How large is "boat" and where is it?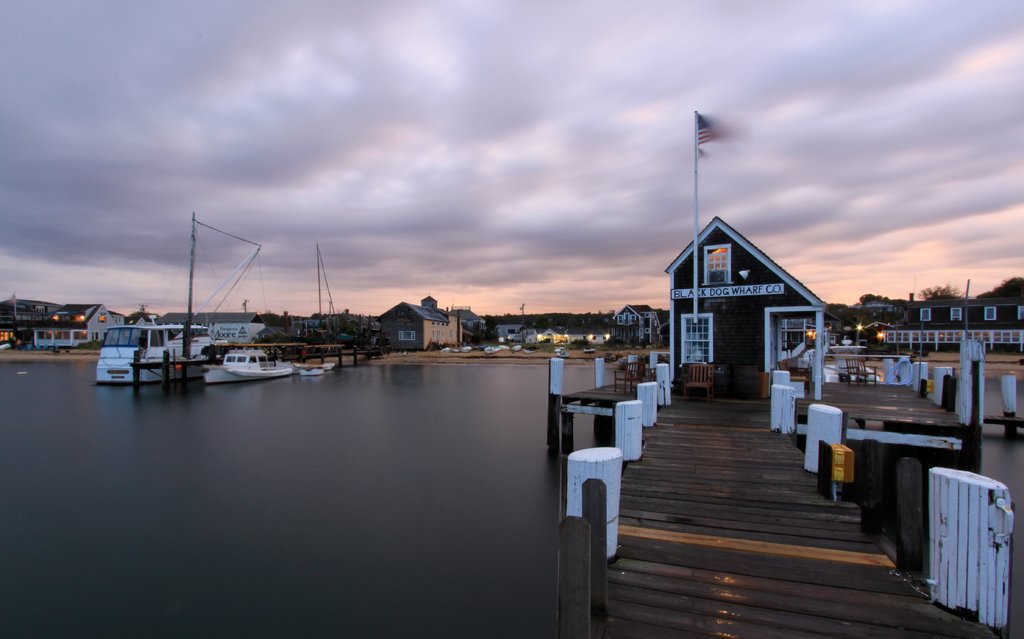
Bounding box: <bbox>524, 341, 533, 355</bbox>.
